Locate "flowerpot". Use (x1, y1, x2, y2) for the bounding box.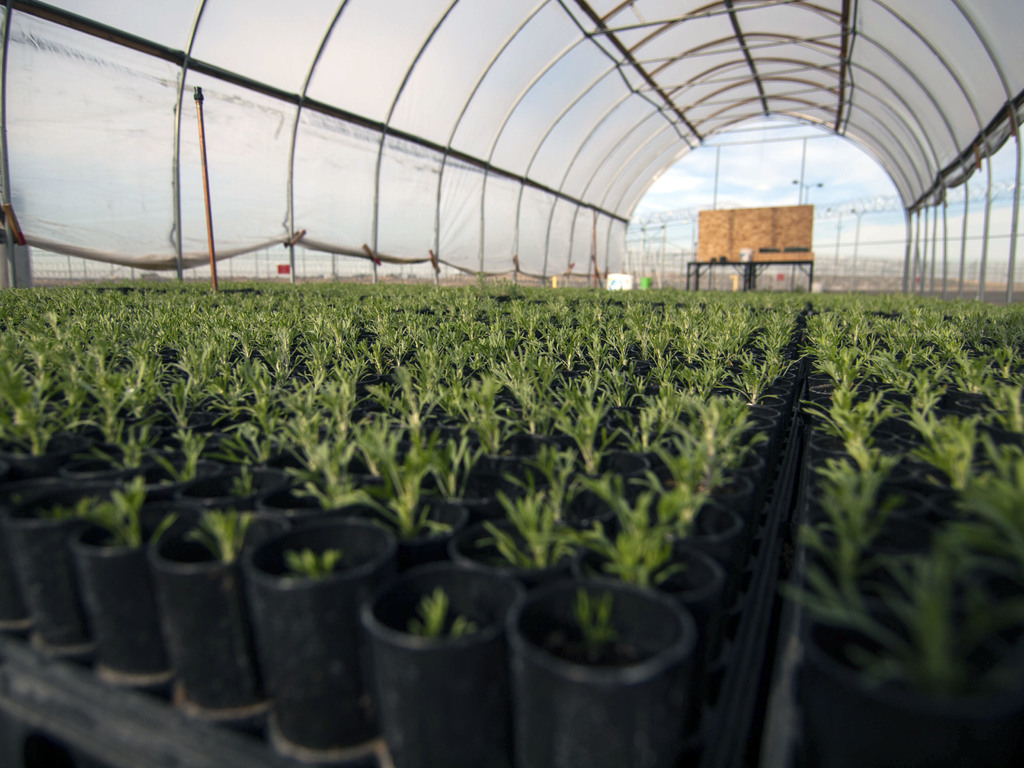
(520, 574, 705, 734).
